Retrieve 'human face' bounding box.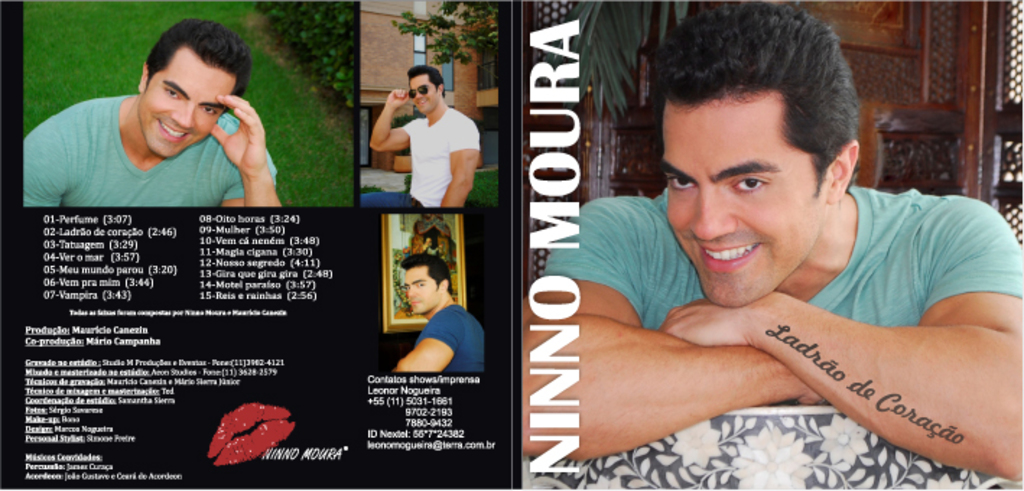
Bounding box: detection(139, 40, 237, 155).
